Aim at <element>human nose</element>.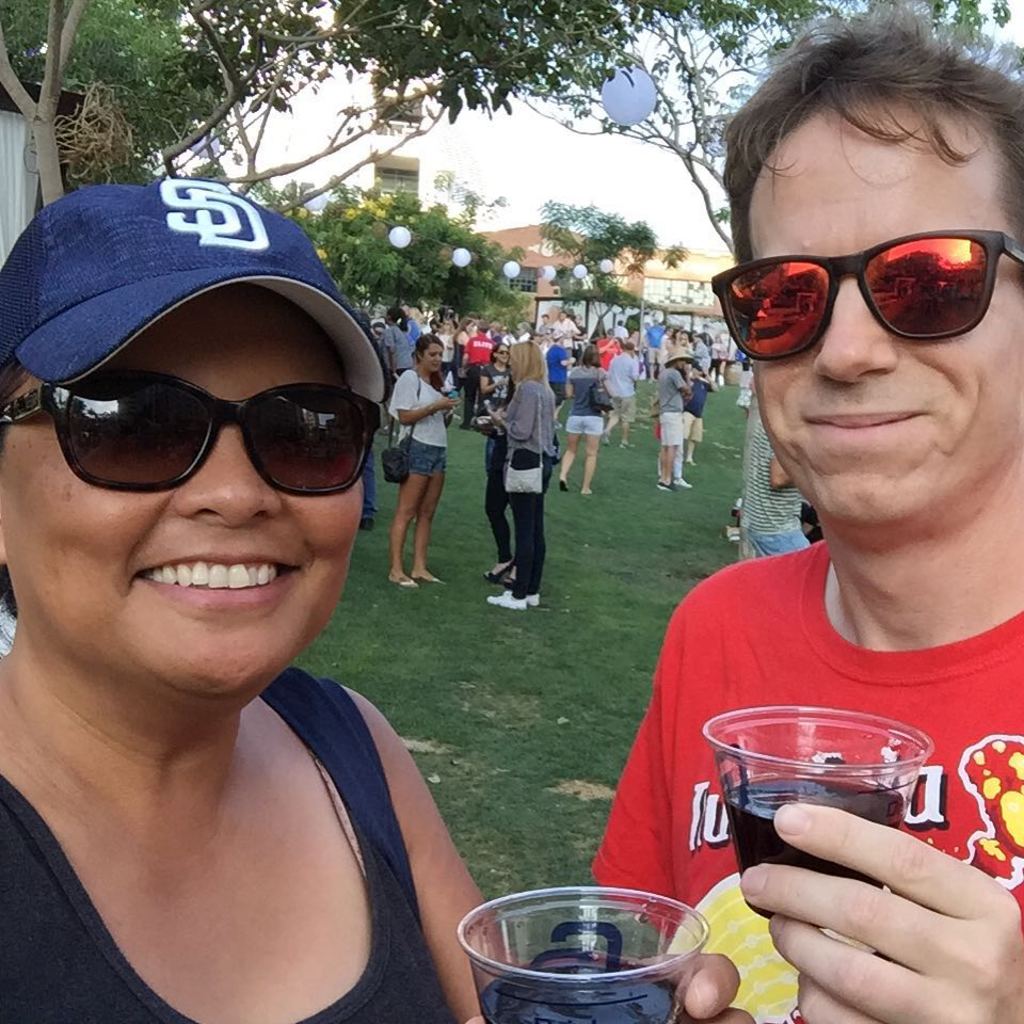
Aimed at crop(174, 430, 284, 531).
